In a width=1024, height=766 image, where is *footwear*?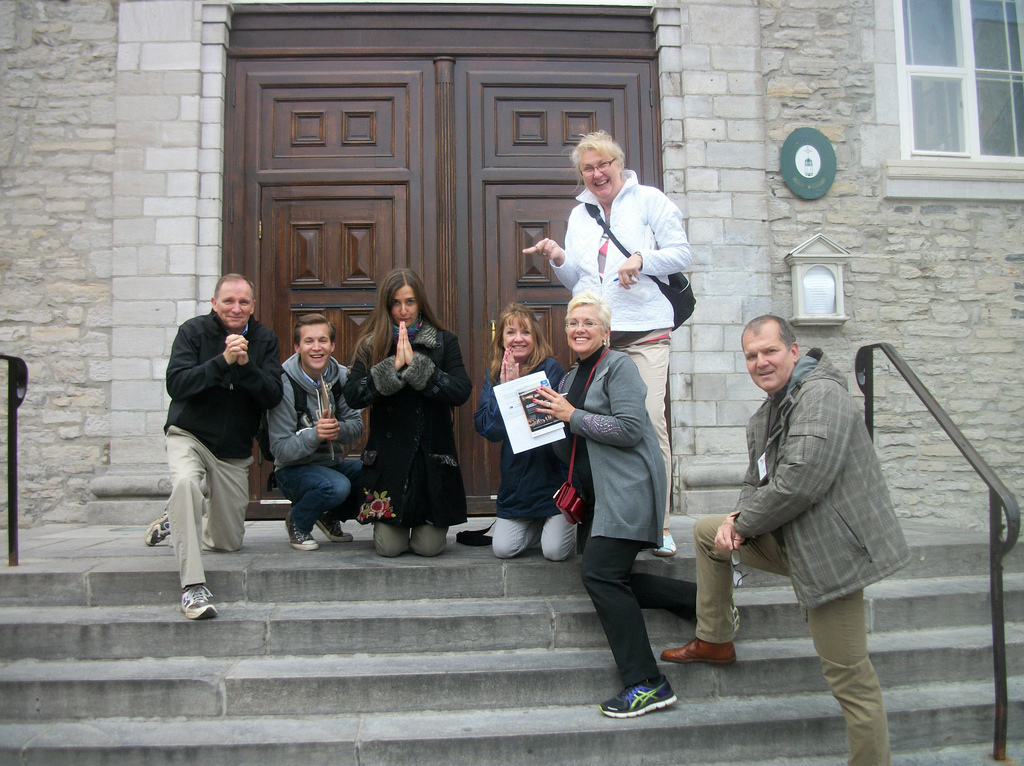
locate(286, 516, 317, 551).
